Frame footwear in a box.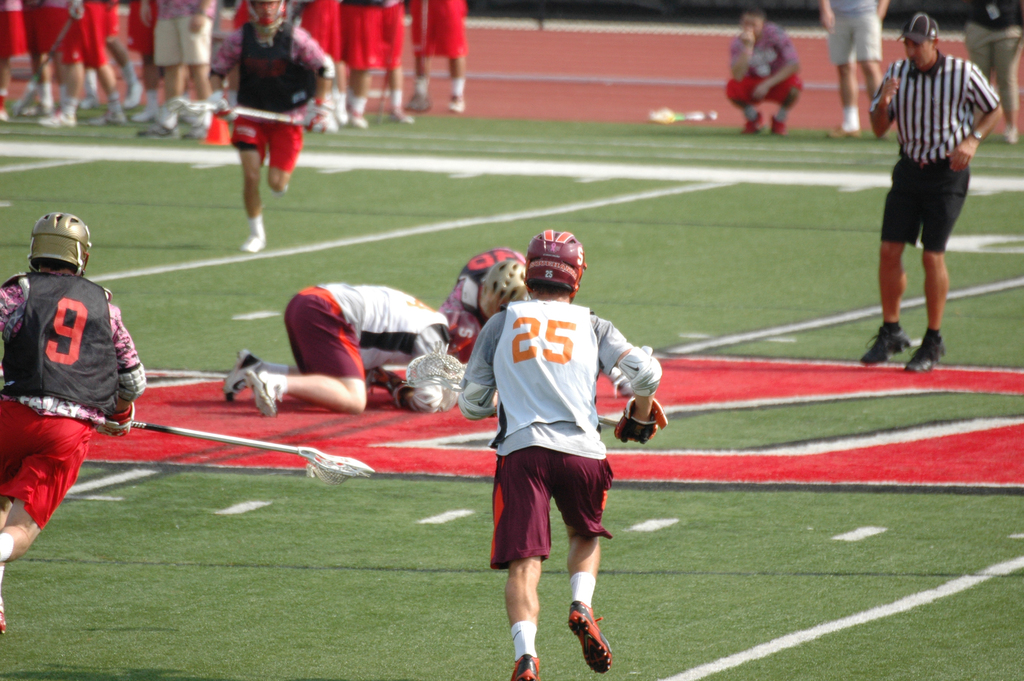
(38,113,79,124).
